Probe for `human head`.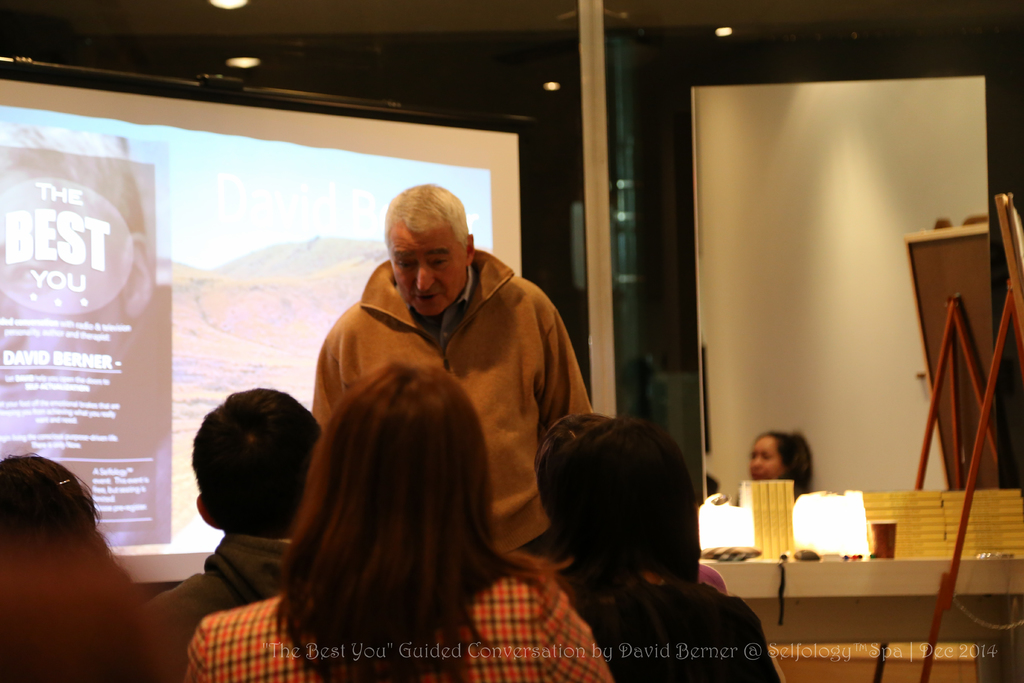
Probe result: (195,393,315,541).
